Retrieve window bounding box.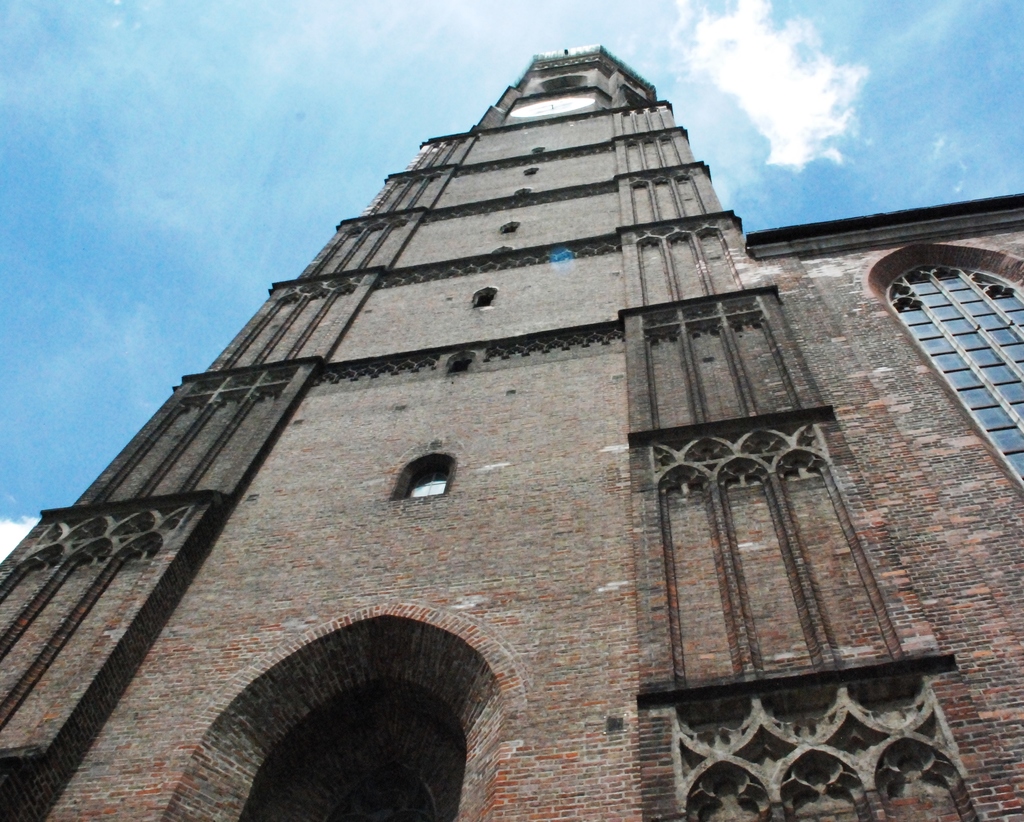
Bounding box: 449, 351, 469, 377.
